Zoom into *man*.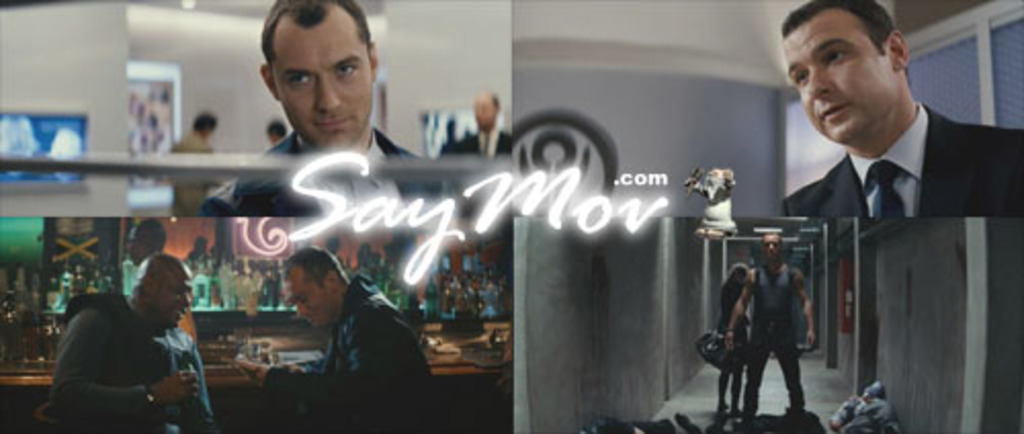
Zoom target: <box>188,0,471,227</box>.
